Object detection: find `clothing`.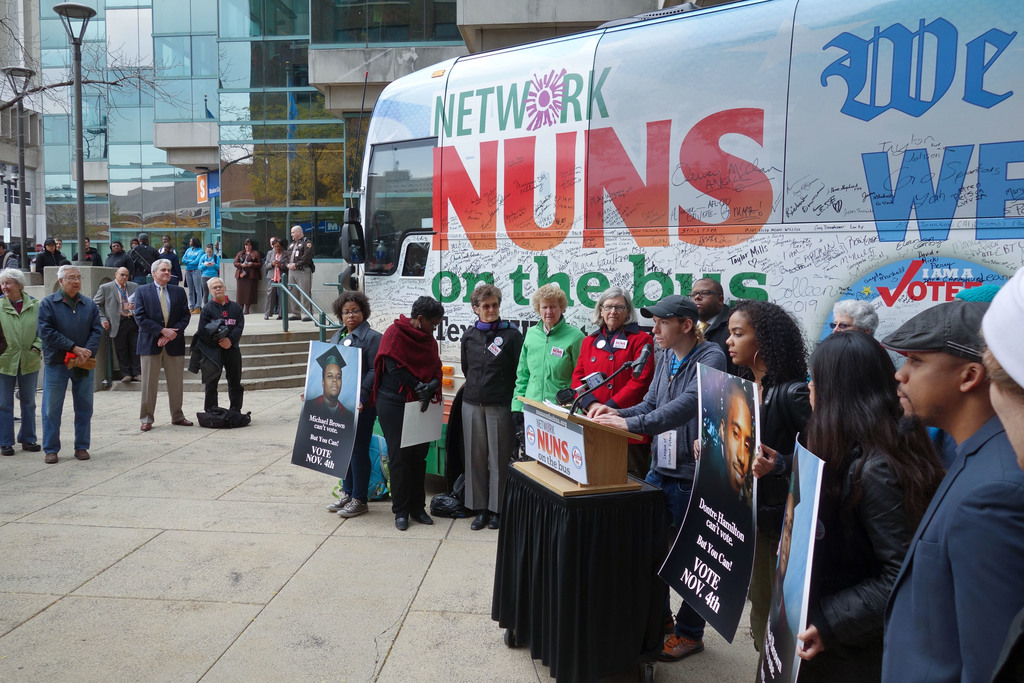
BBox(752, 378, 809, 650).
